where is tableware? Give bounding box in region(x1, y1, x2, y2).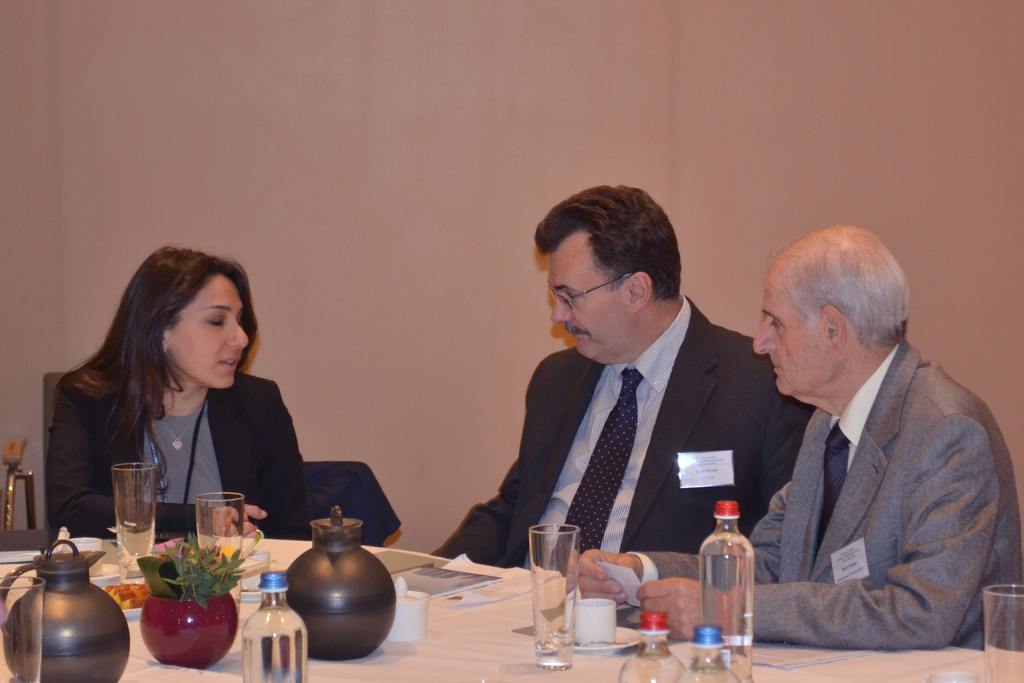
region(385, 574, 433, 644).
